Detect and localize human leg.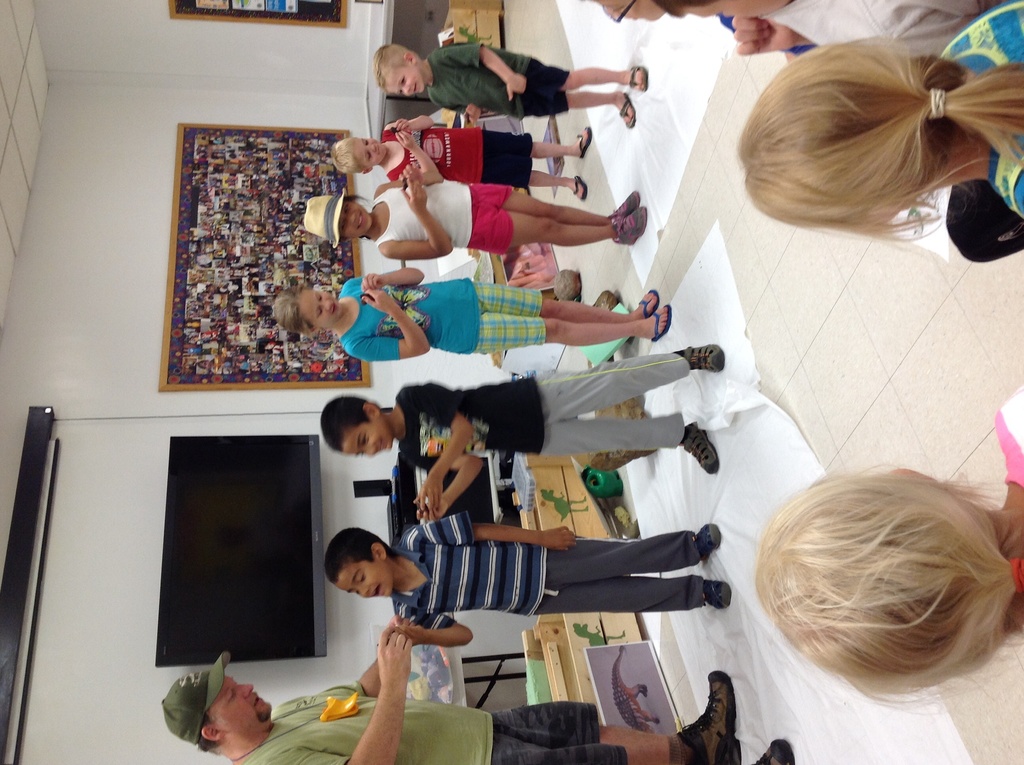
Localized at <box>605,672,739,764</box>.
